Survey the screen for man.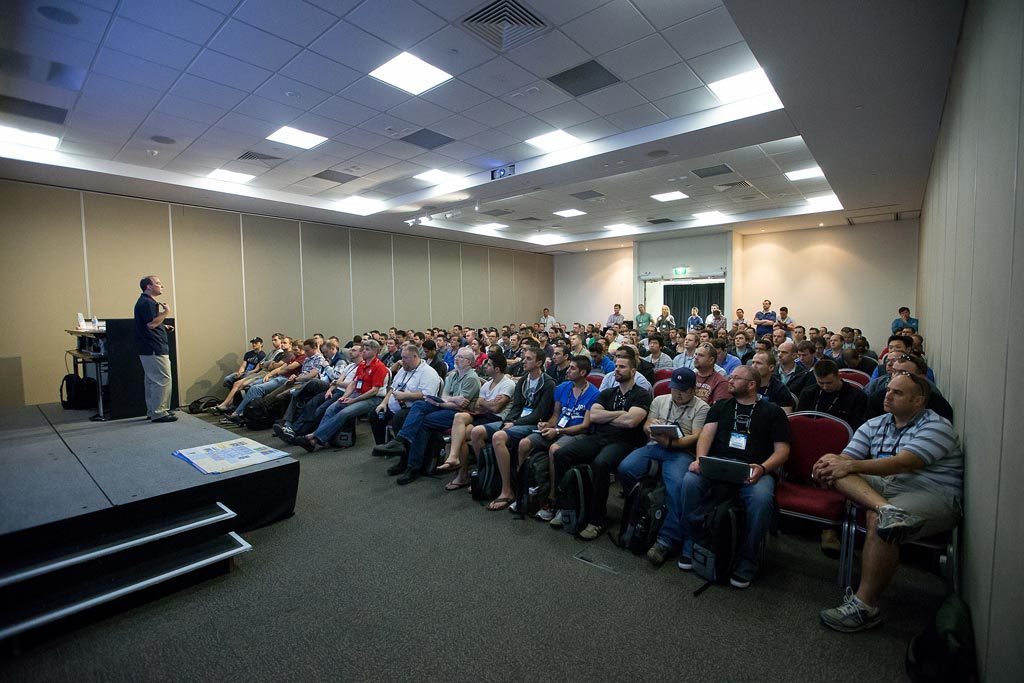
Survey found: 390, 347, 481, 470.
